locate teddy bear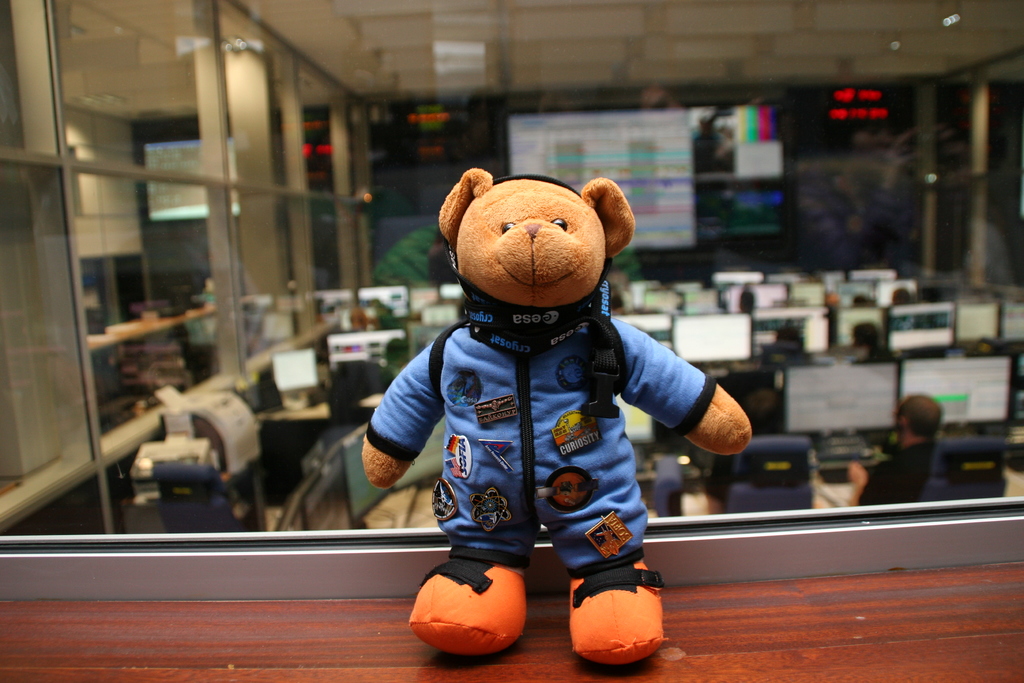
360,164,754,652
